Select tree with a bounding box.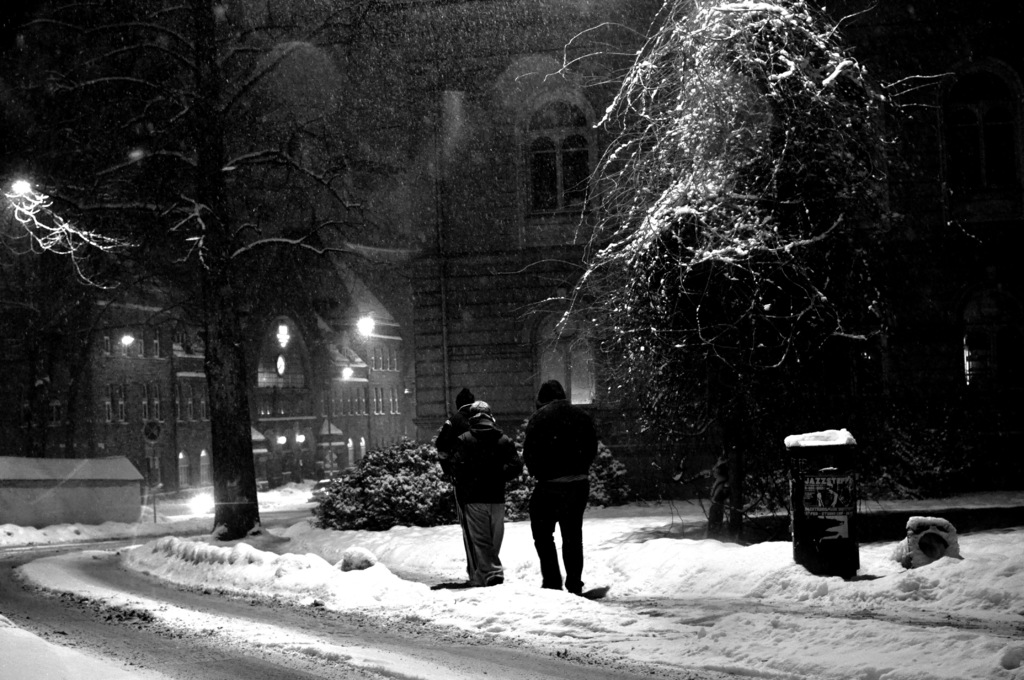
[515,0,973,514].
